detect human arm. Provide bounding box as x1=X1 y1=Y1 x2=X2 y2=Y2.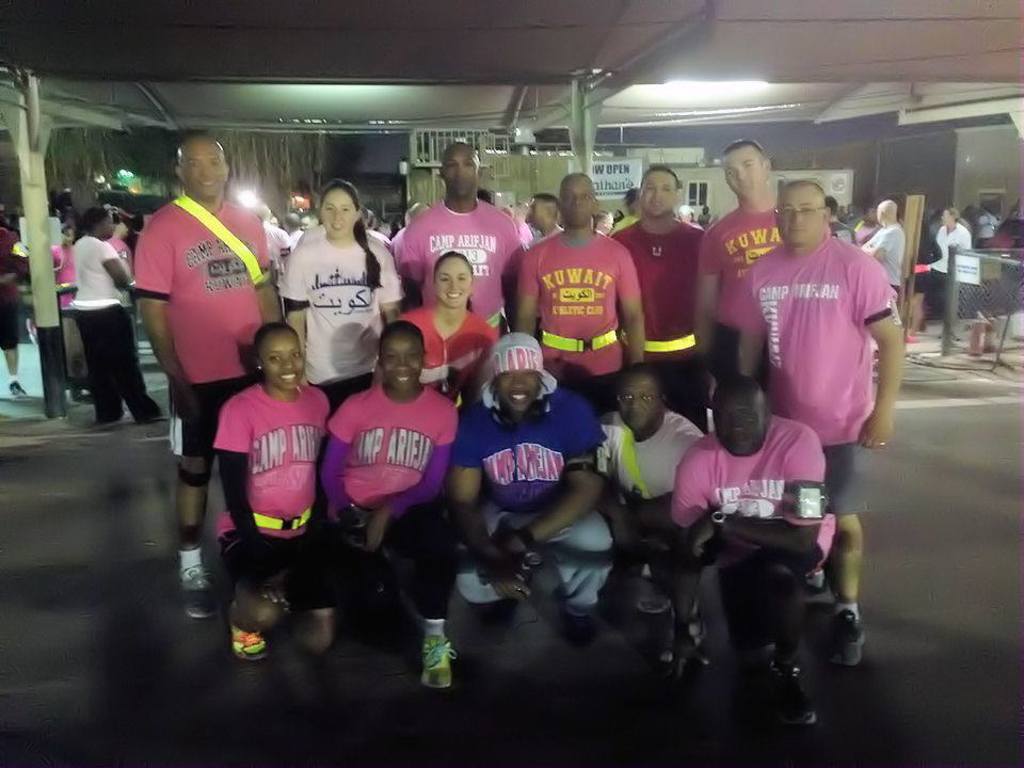
x1=742 y1=441 x2=814 y2=540.
